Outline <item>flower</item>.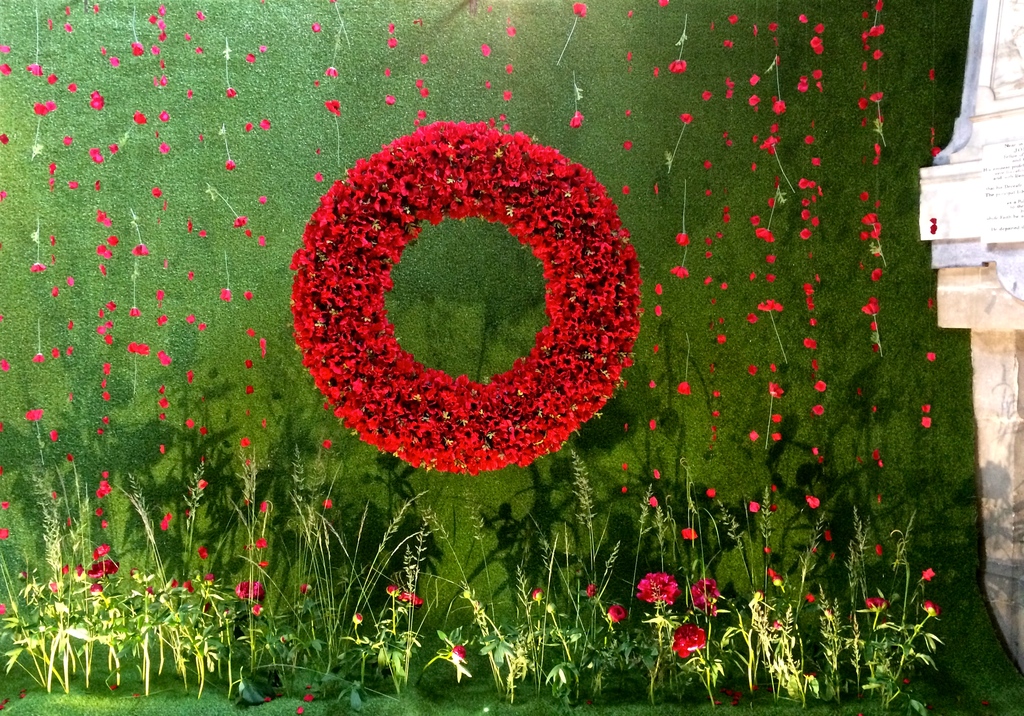
Outline: crop(678, 529, 701, 539).
